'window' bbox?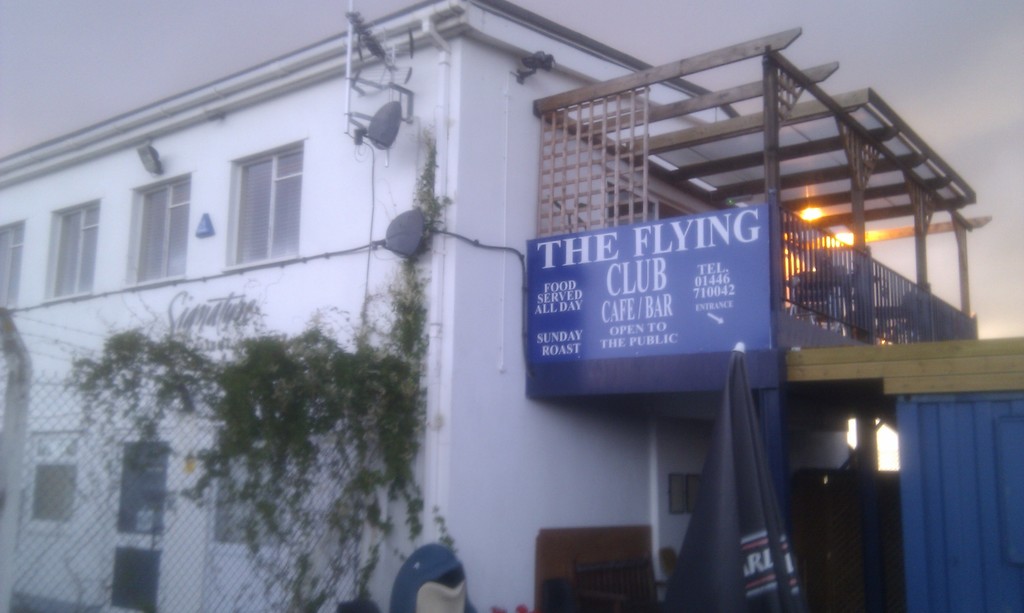
<region>230, 139, 305, 267</region>
